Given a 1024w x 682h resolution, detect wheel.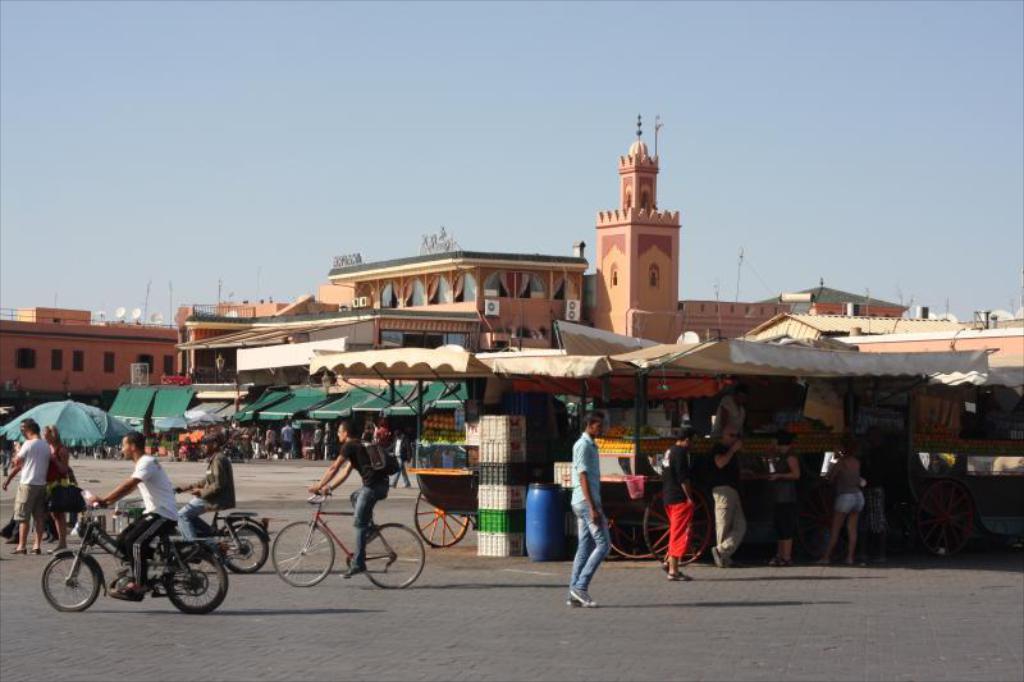
608:485:657:568.
